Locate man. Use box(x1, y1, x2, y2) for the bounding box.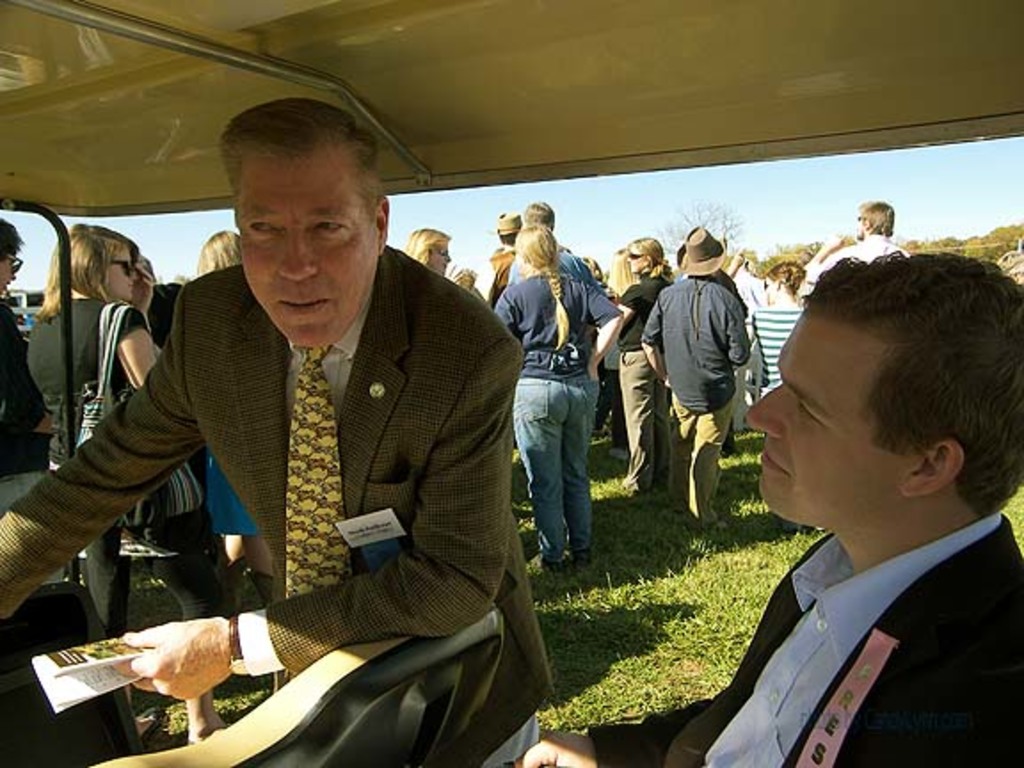
box(37, 139, 562, 756).
